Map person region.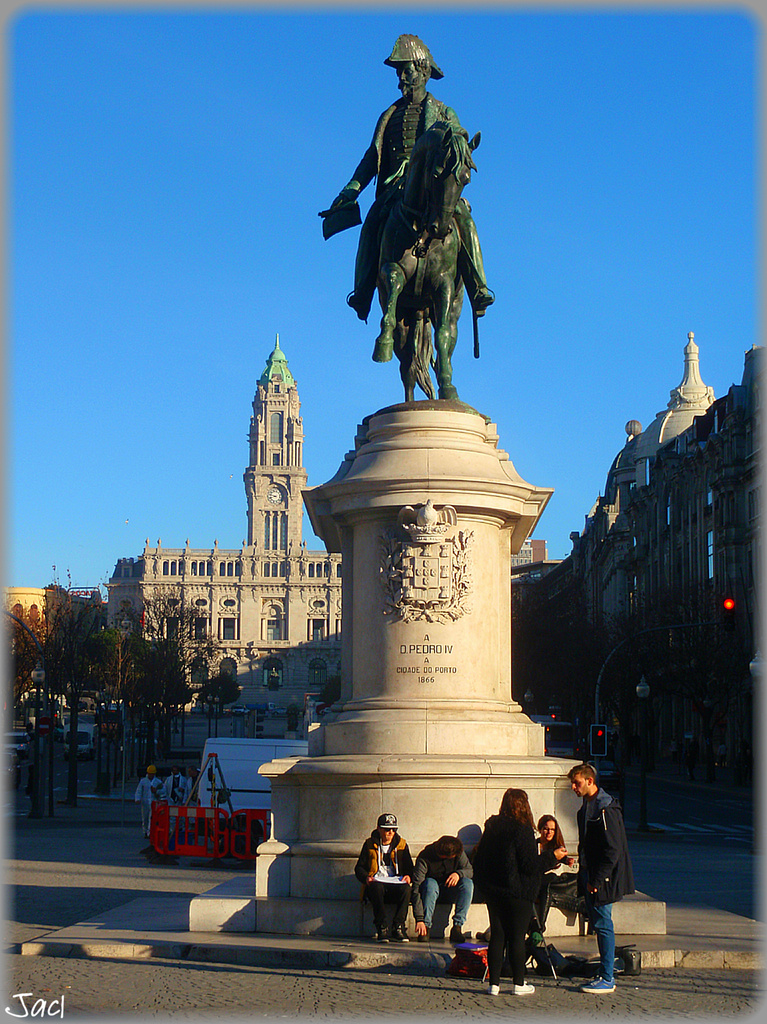
Mapped to left=161, top=762, right=192, bottom=804.
